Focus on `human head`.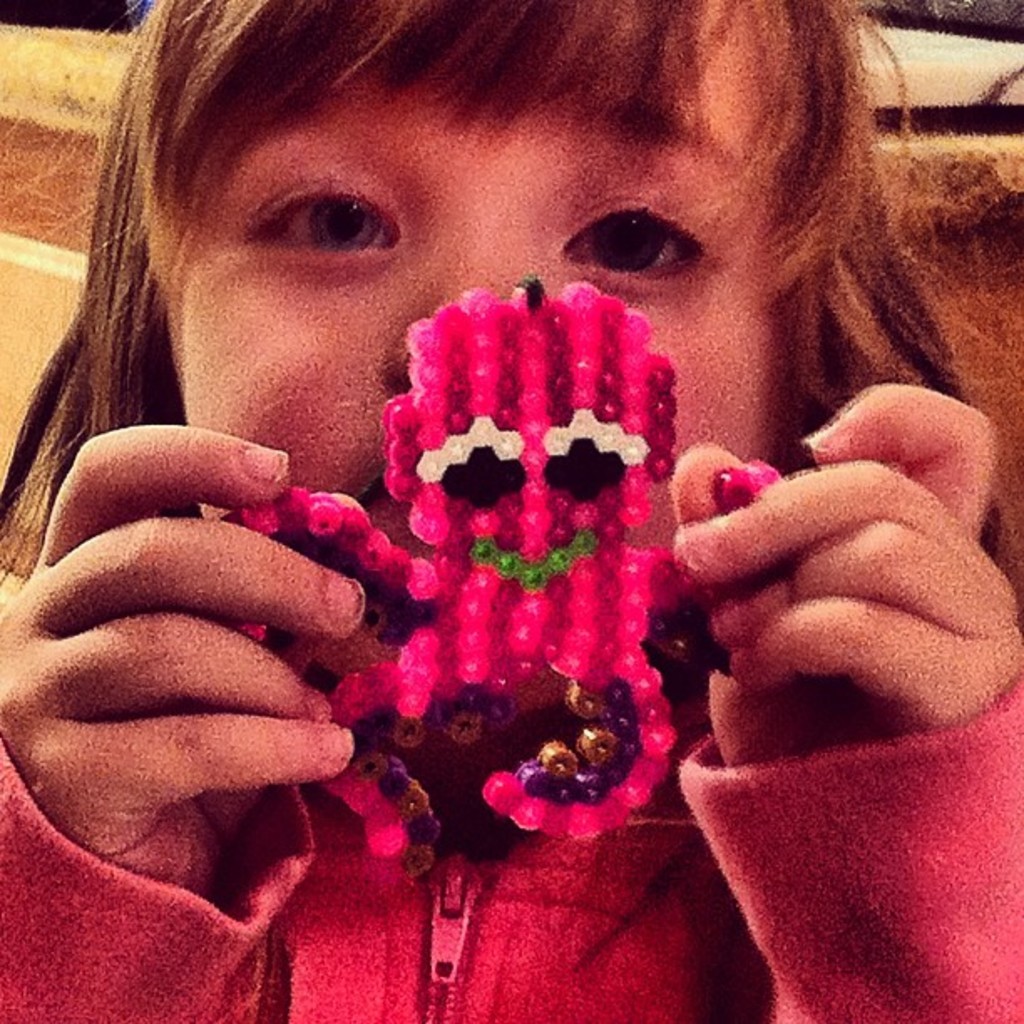
Focused at bbox=(80, 0, 902, 673).
